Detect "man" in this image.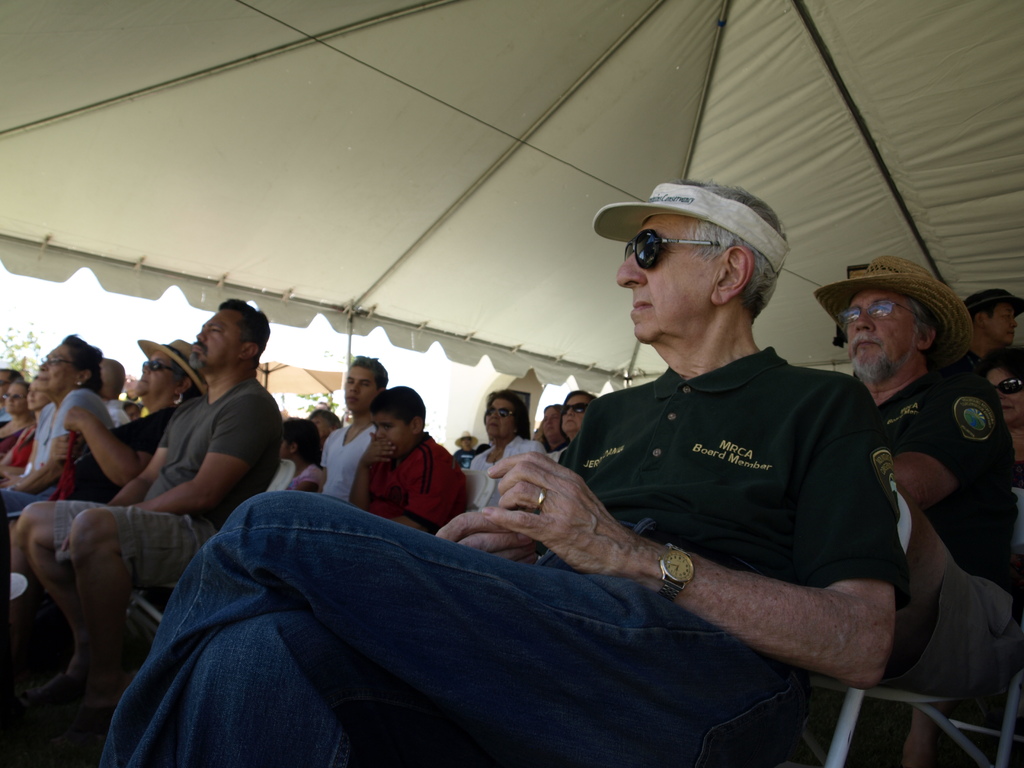
Detection: [319,349,389,503].
